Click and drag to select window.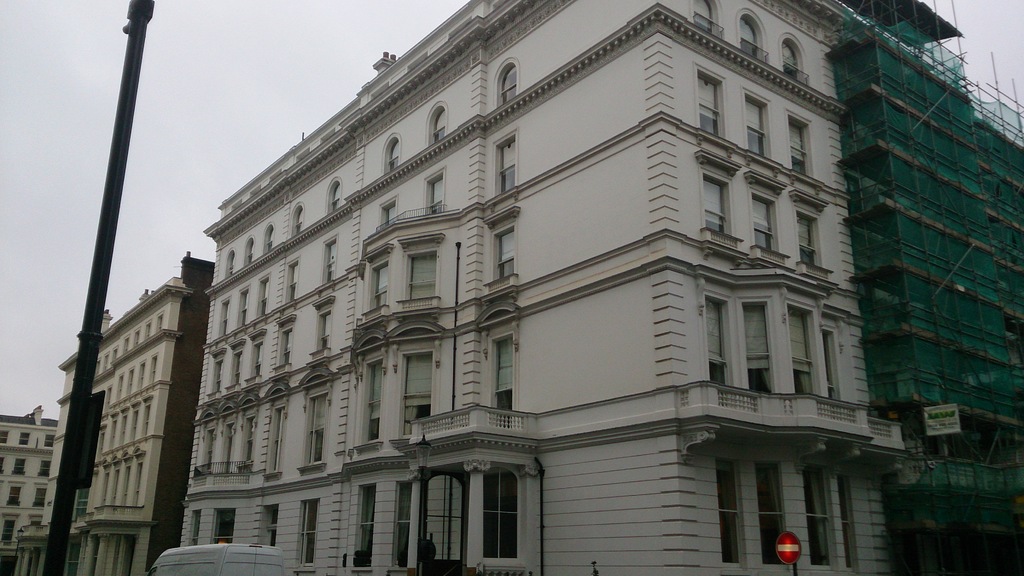
Selection: l=689, t=0, r=714, b=35.
